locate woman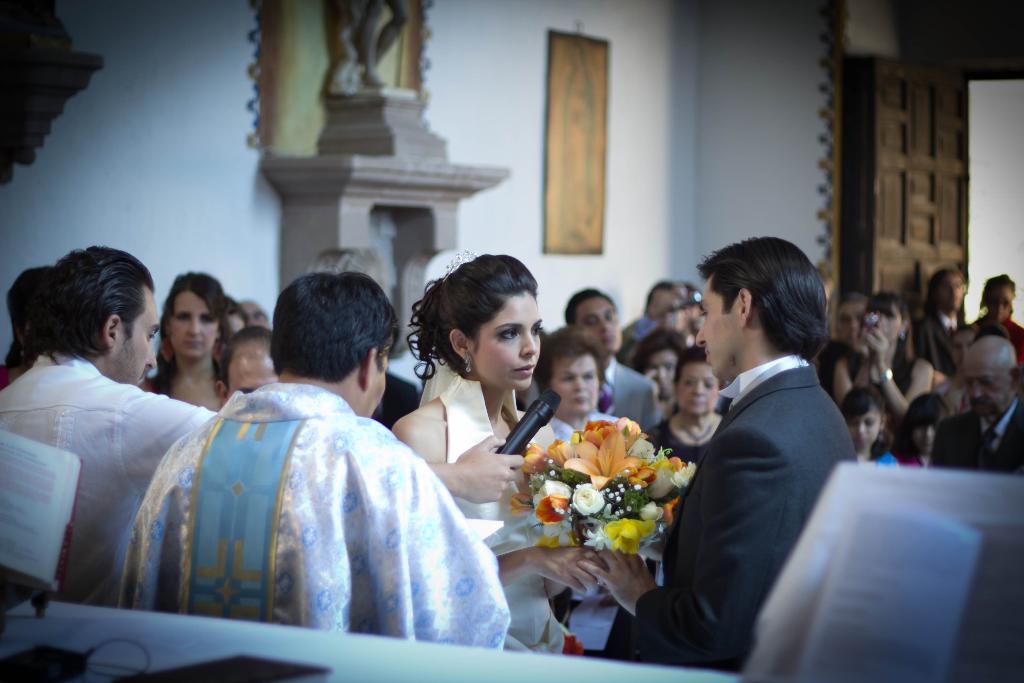
box(644, 347, 725, 467)
